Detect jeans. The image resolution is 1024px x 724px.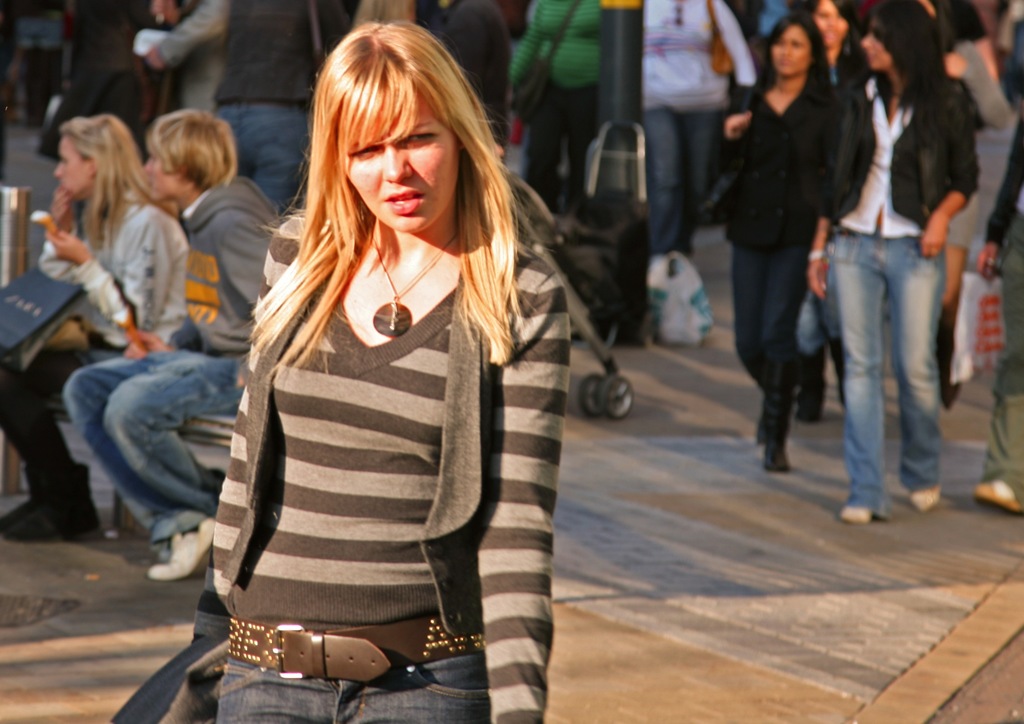
left=980, top=210, right=1023, bottom=507.
